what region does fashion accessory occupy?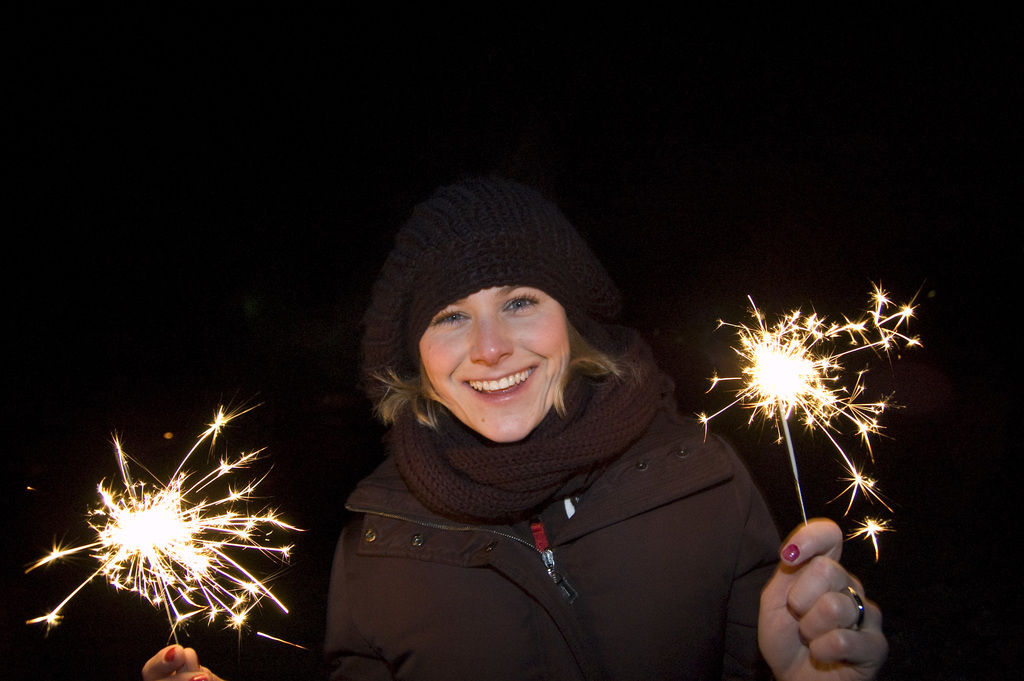
<box>388,325,666,523</box>.
